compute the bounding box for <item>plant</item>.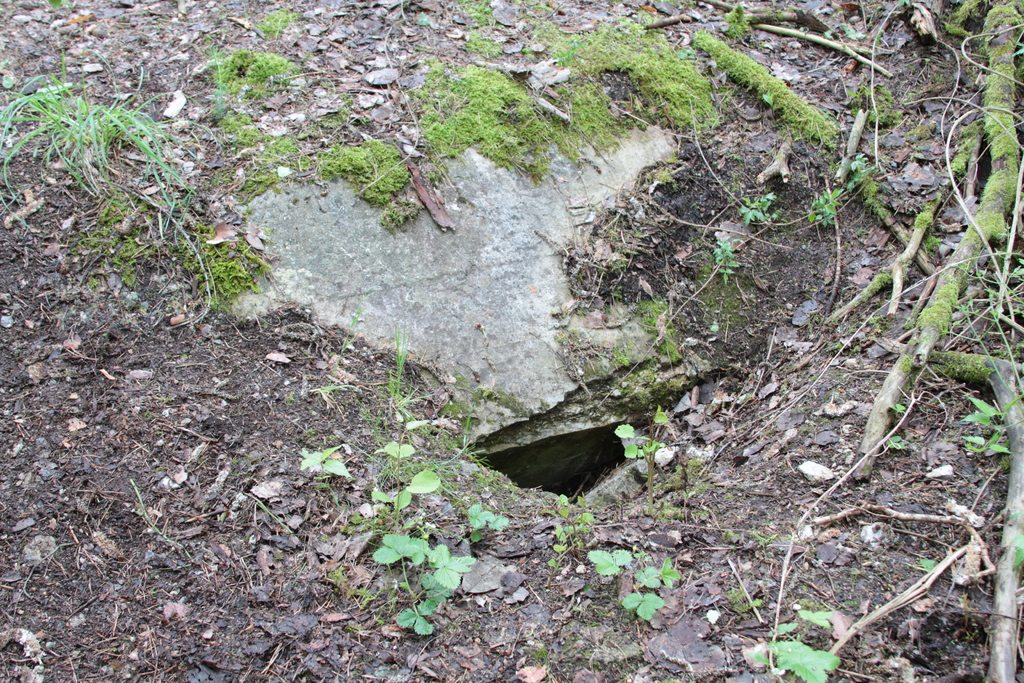
760:620:813:638.
